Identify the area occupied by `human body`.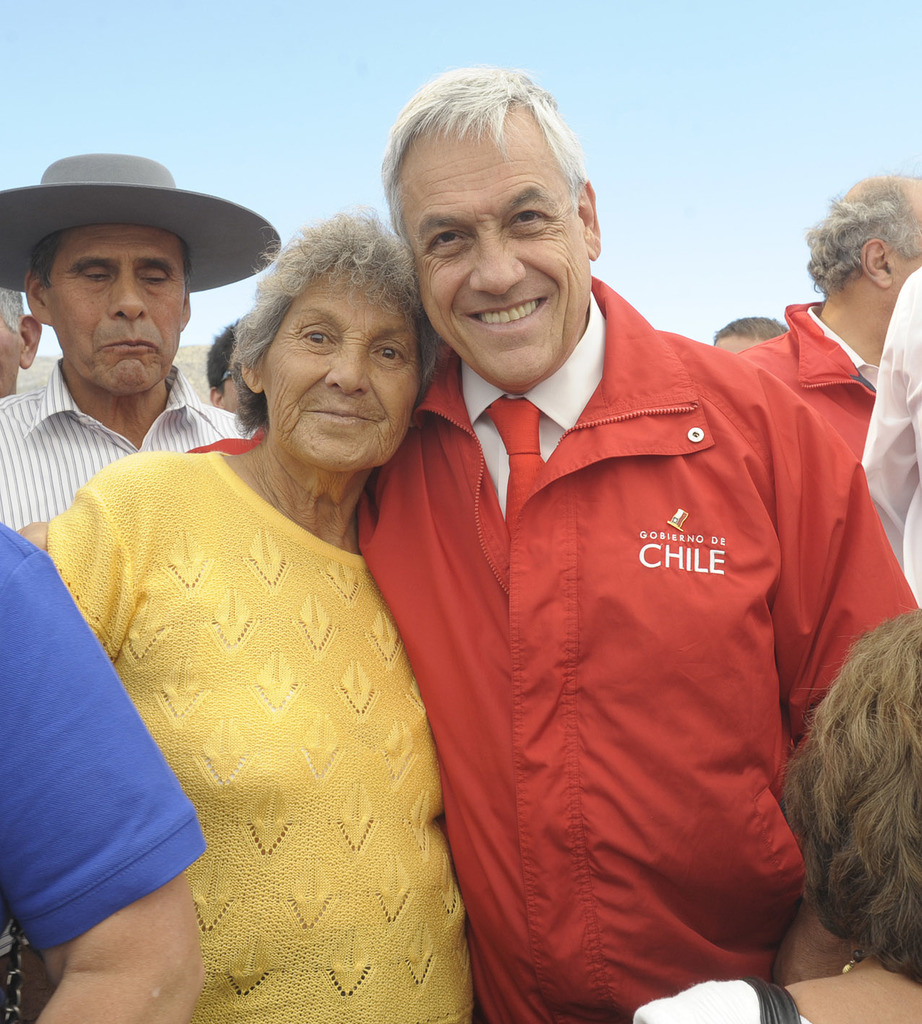
Area: select_region(0, 514, 211, 1023).
